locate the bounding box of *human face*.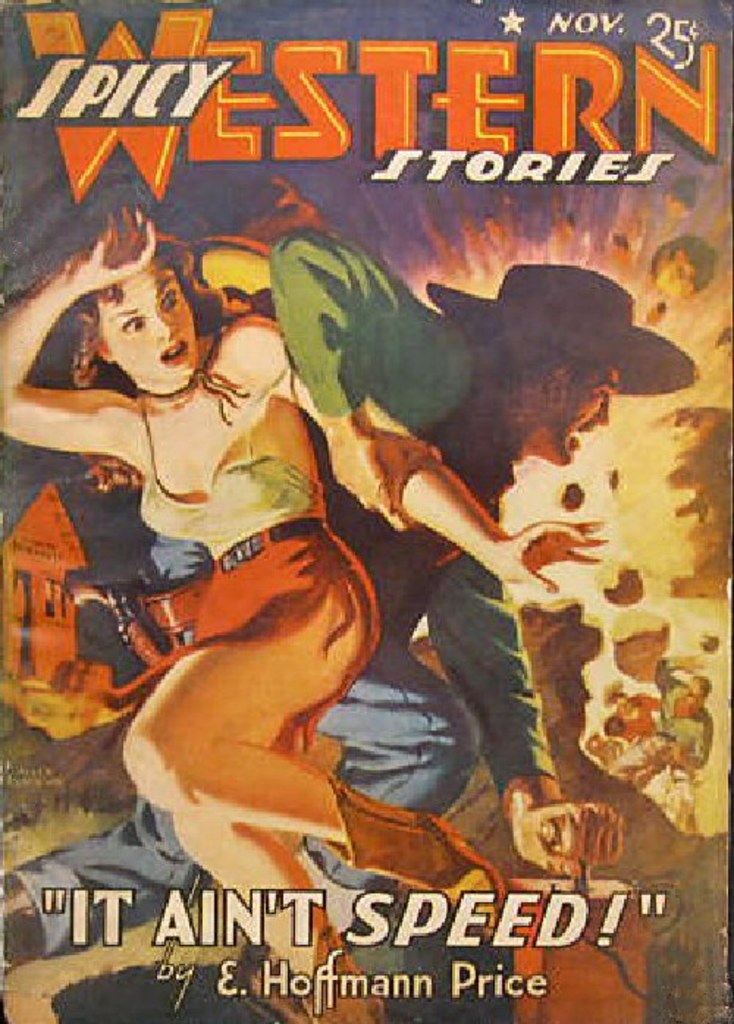
Bounding box: 511 356 611 471.
